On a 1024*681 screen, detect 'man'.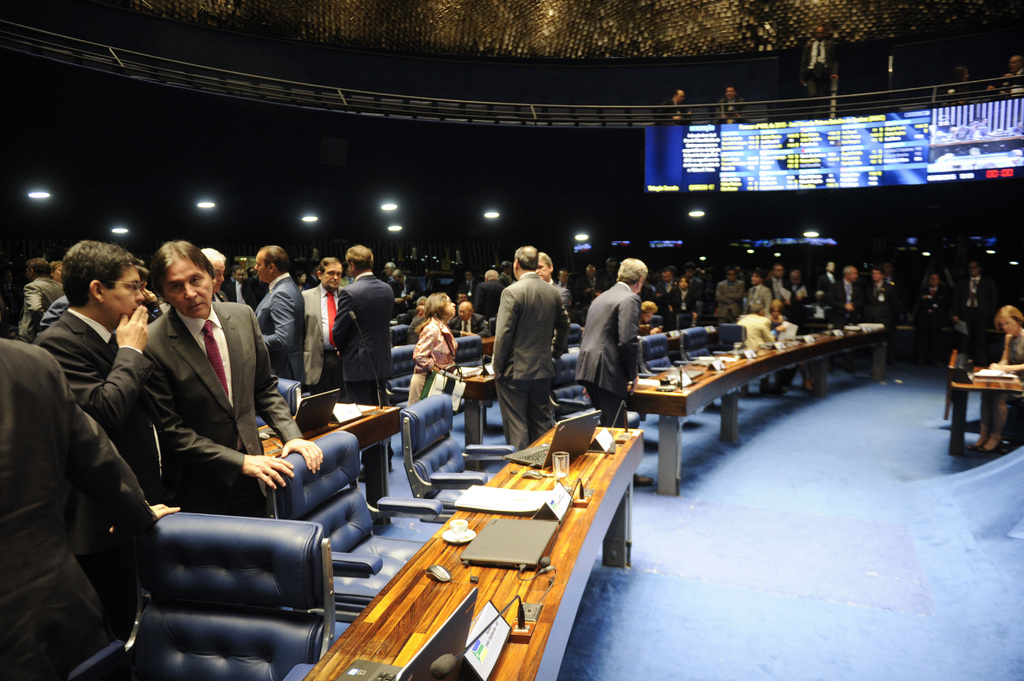
box=[19, 257, 65, 338].
